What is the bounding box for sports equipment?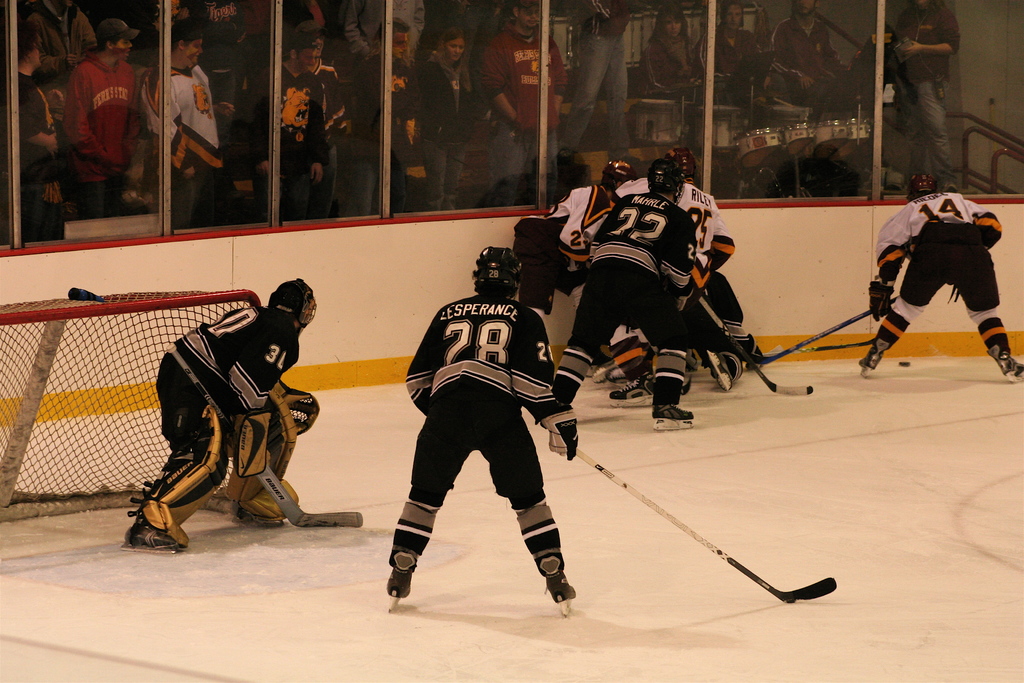
bbox=(127, 407, 228, 548).
